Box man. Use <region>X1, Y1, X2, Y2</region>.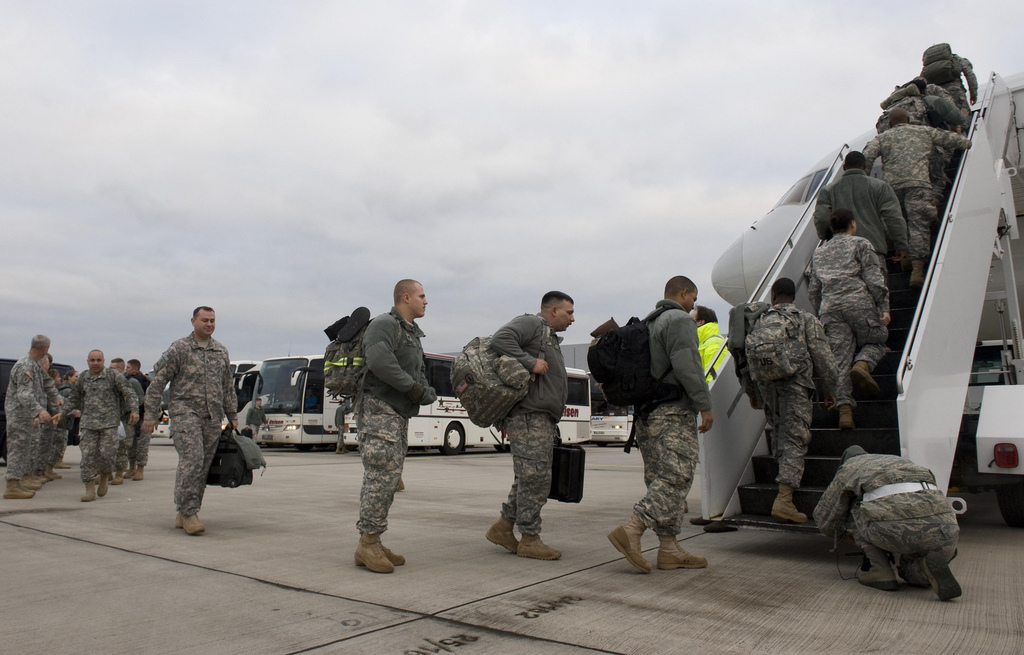
<region>152, 312, 249, 529</region>.
